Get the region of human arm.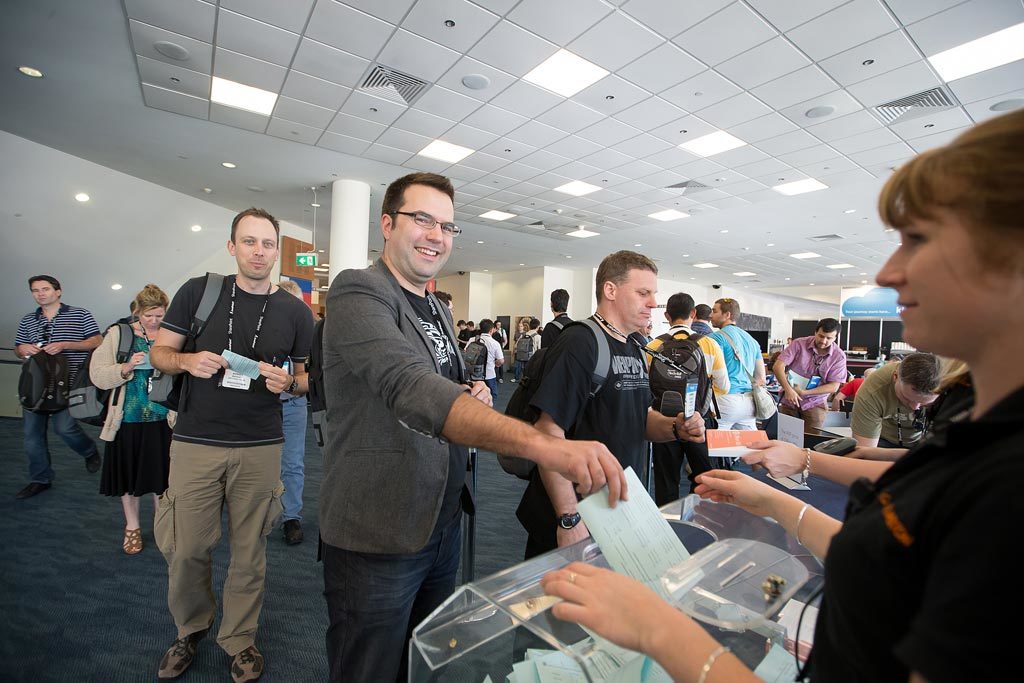
(x1=648, y1=397, x2=712, y2=451).
